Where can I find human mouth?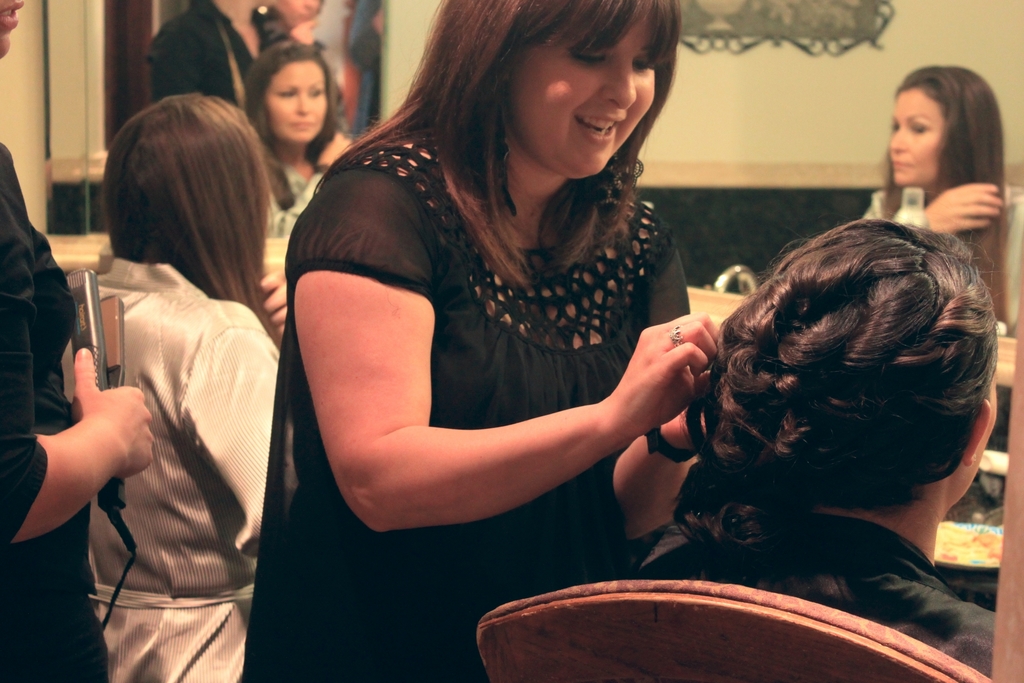
You can find it at (left=579, top=117, right=627, bottom=146).
